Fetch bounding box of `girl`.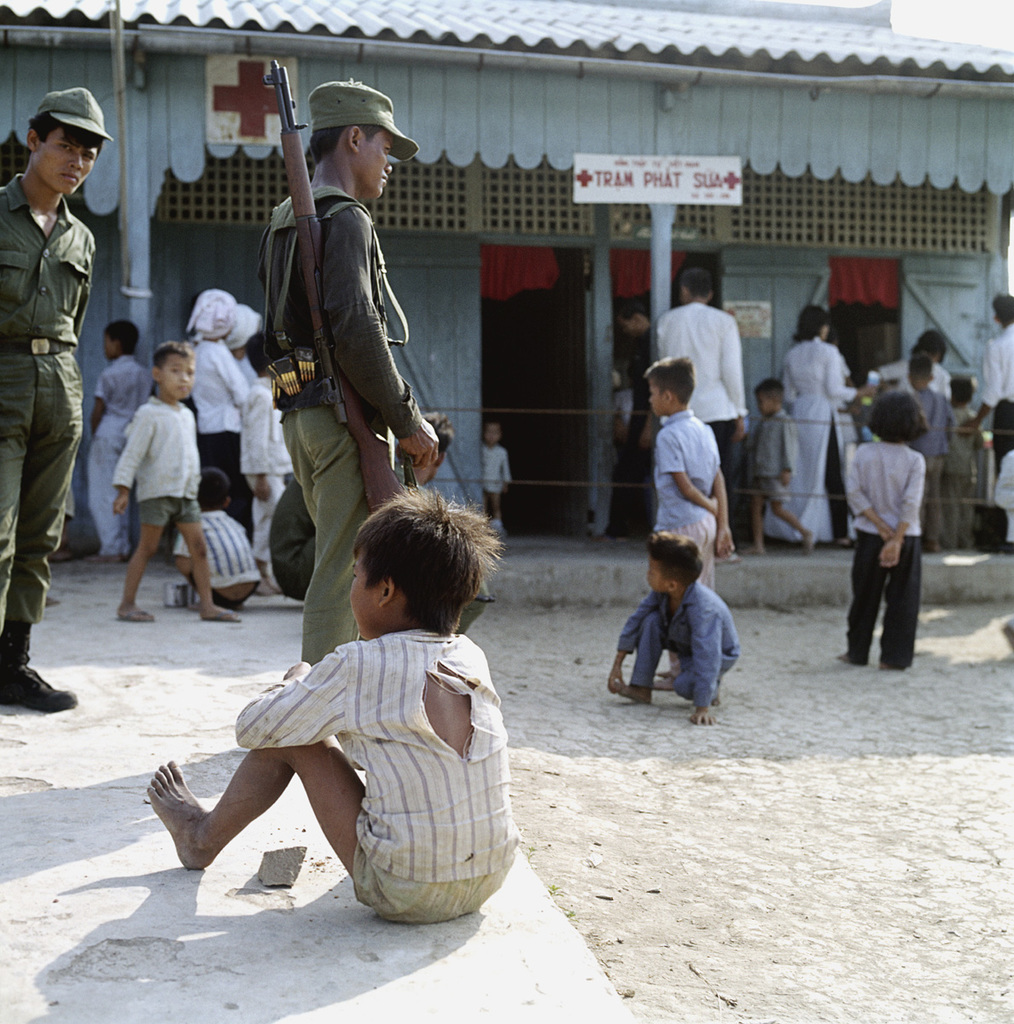
Bbox: 483:416:511:537.
